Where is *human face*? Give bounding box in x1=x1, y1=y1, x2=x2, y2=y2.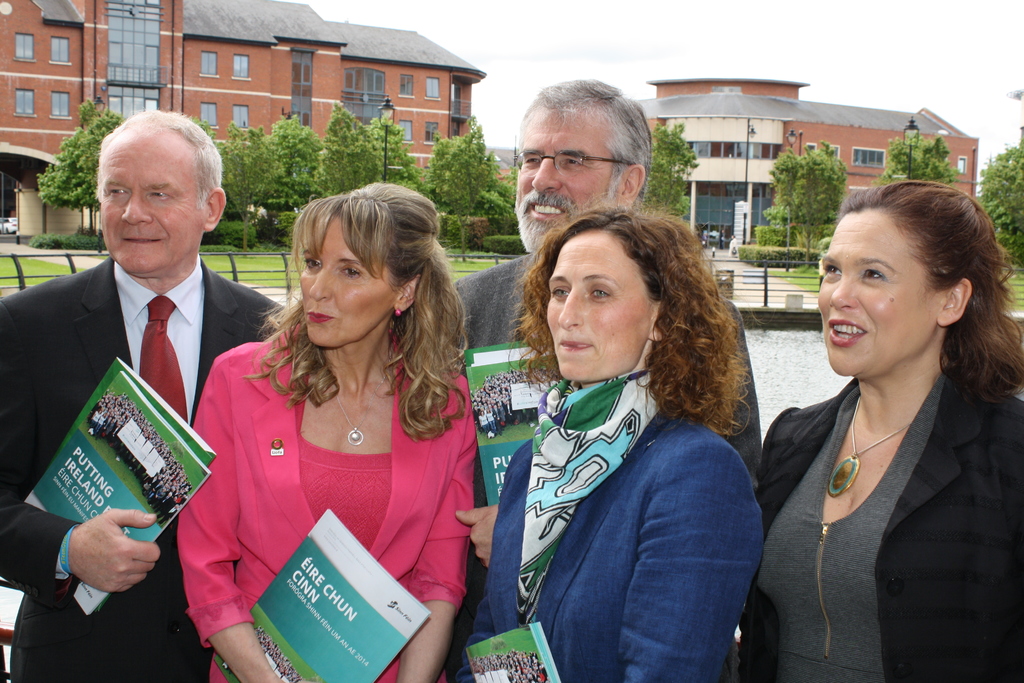
x1=545, y1=230, x2=650, y2=375.
